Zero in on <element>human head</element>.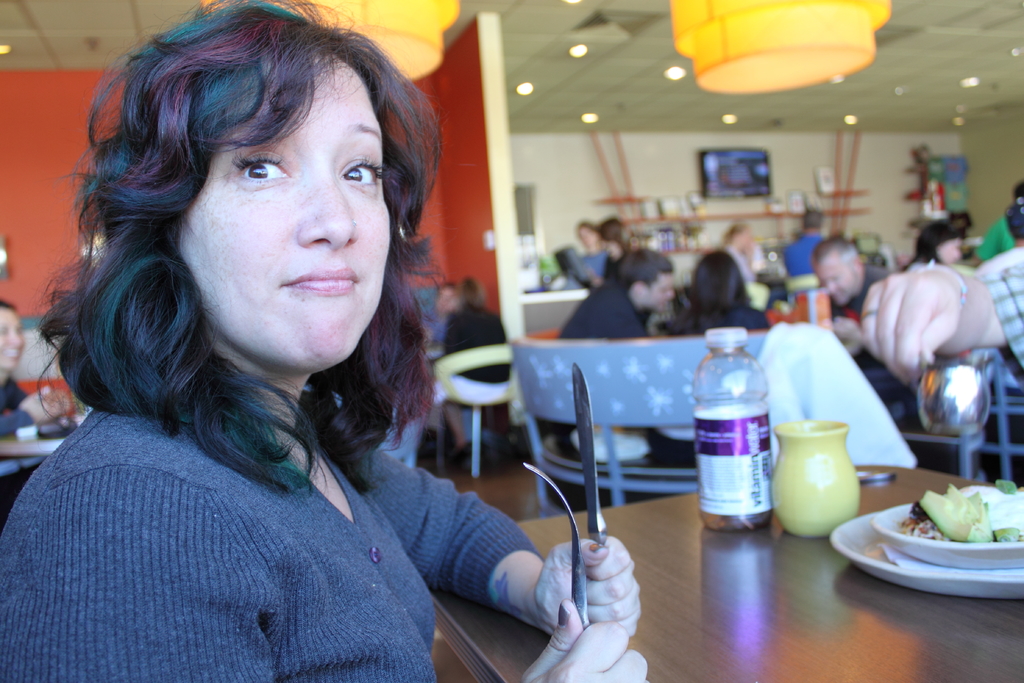
Zeroed in: bbox=(49, 0, 447, 365).
